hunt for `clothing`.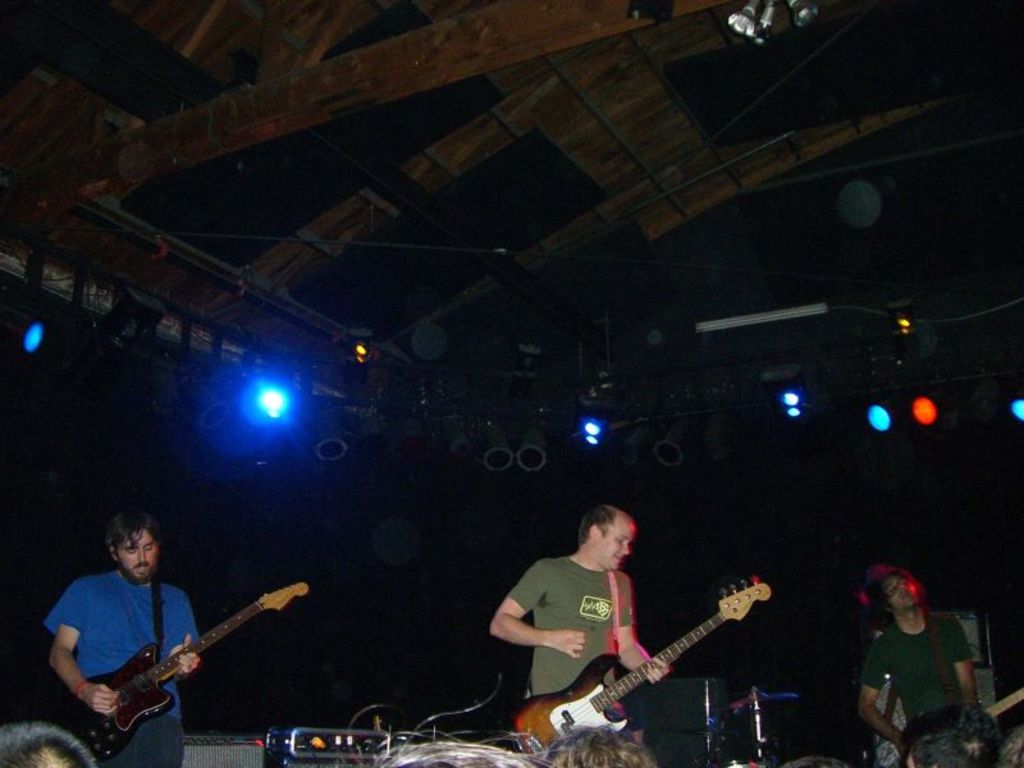
Hunted down at (x1=512, y1=559, x2=641, y2=703).
